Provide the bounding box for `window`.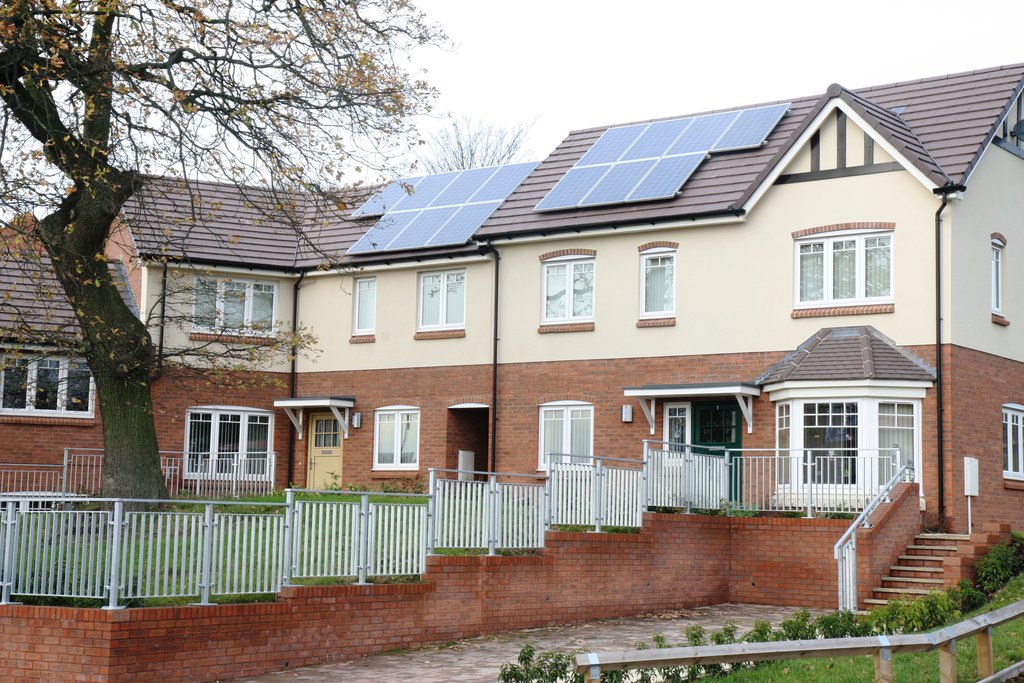
region(0, 352, 97, 422).
